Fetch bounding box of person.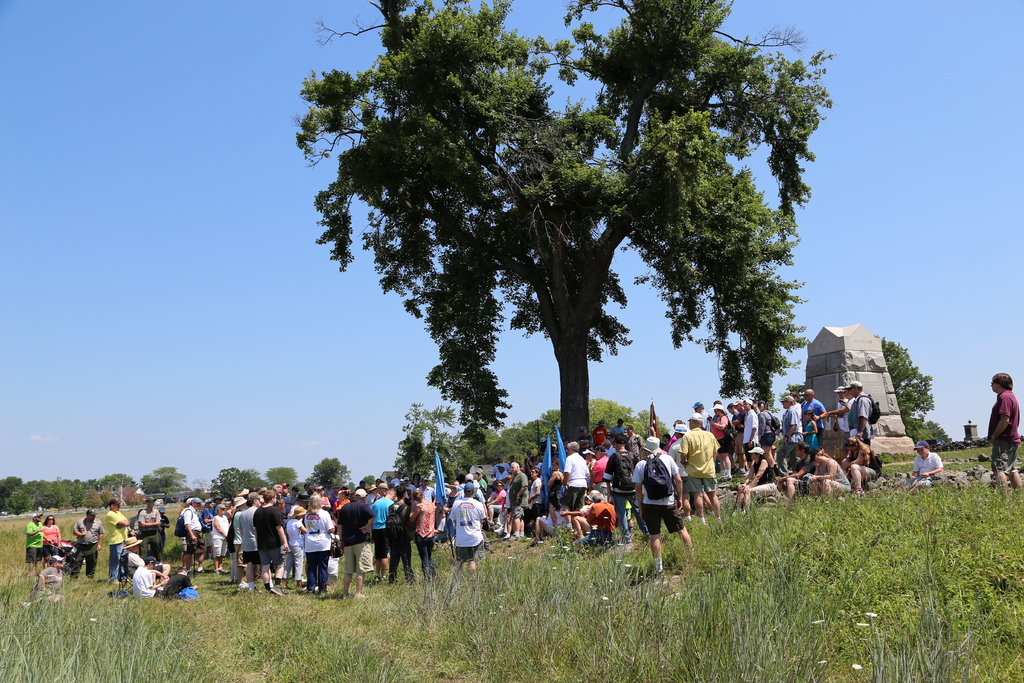
Bbox: x1=558 y1=445 x2=586 y2=506.
